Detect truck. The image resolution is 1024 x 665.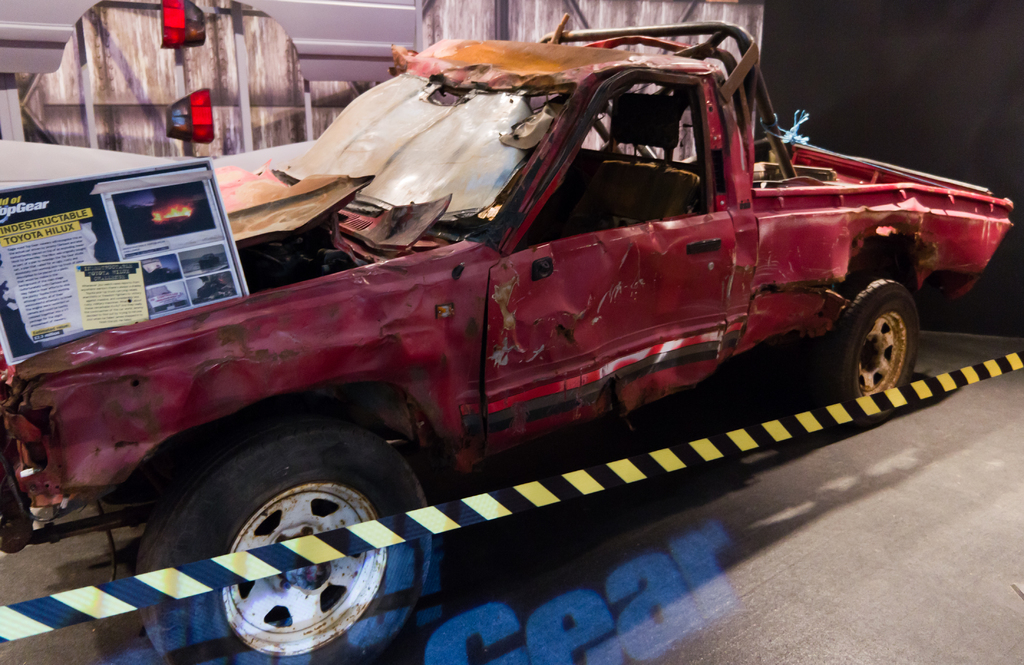
bbox=[127, 32, 988, 550].
